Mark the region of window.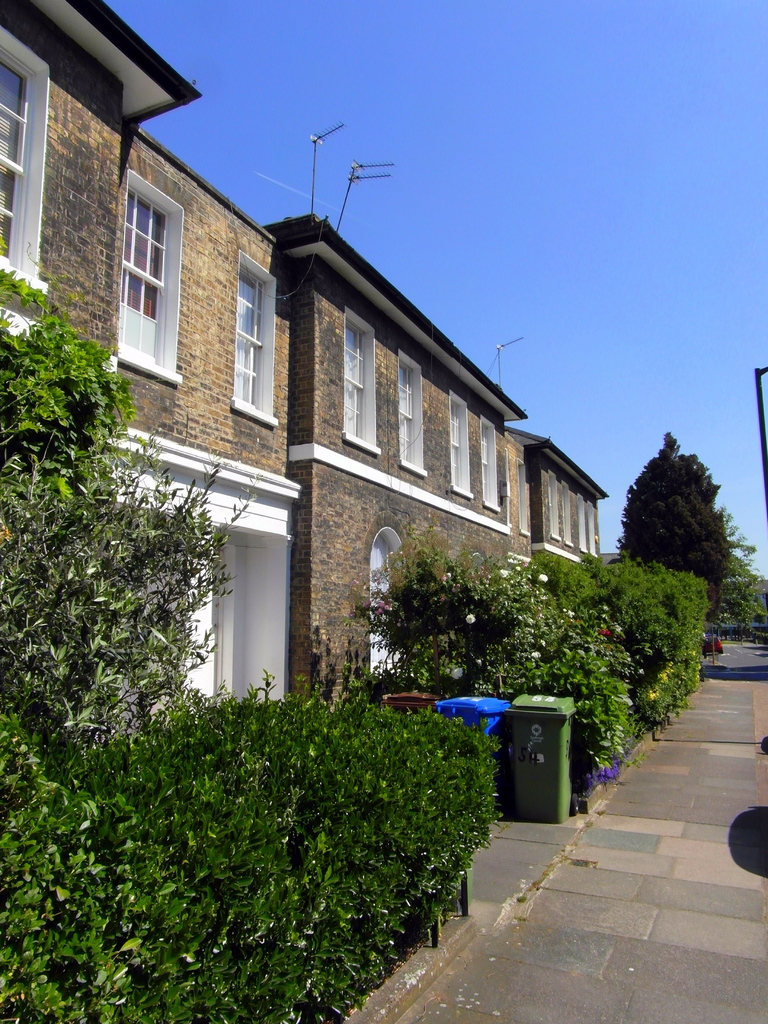
Region: bbox=[445, 387, 473, 499].
